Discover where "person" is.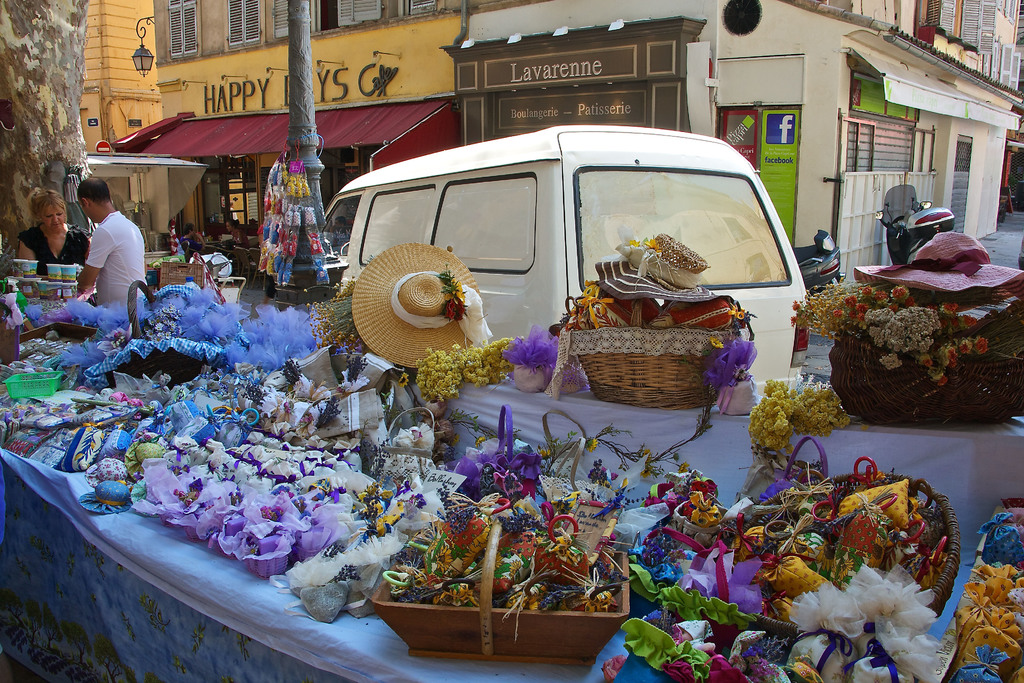
Discovered at rect(70, 172, 139, 320).
